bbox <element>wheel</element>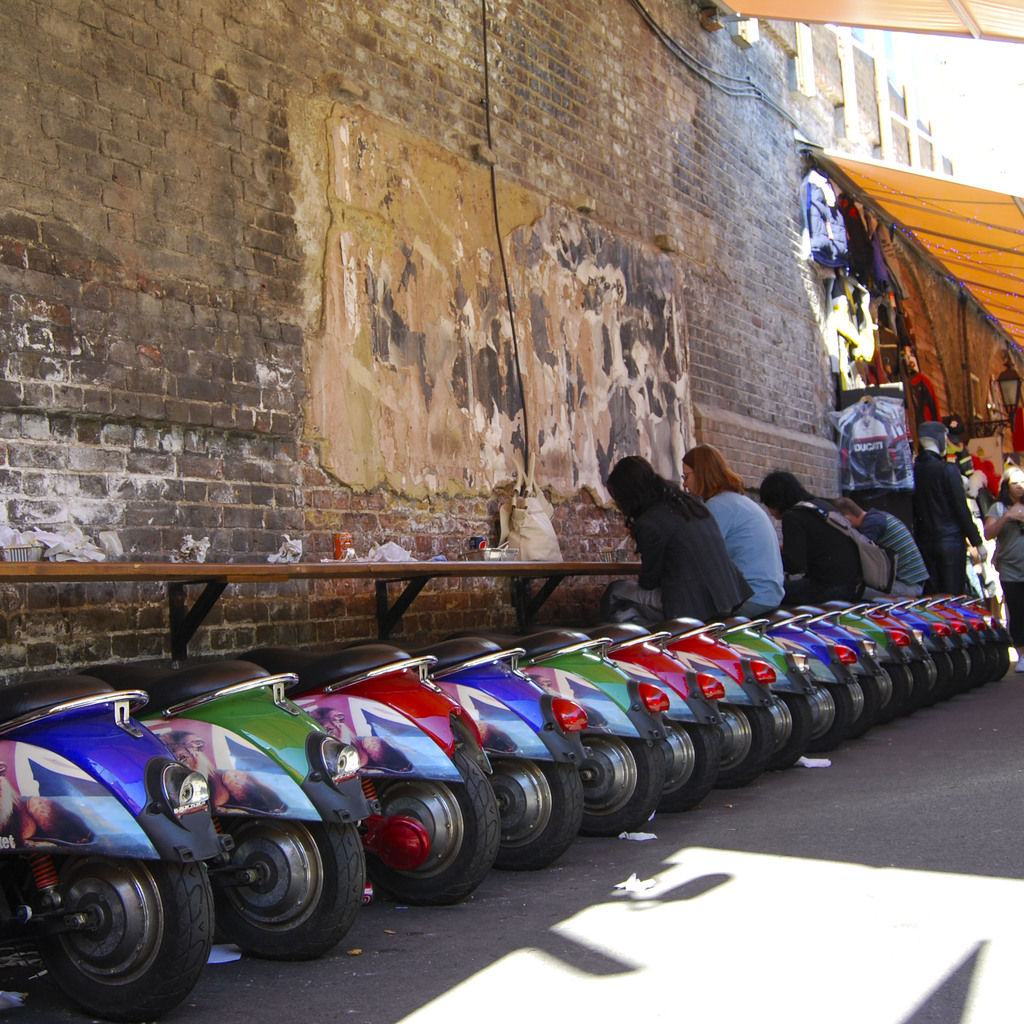
{"left": 716, "top": 700, "right": 774, "bottom": 788}
